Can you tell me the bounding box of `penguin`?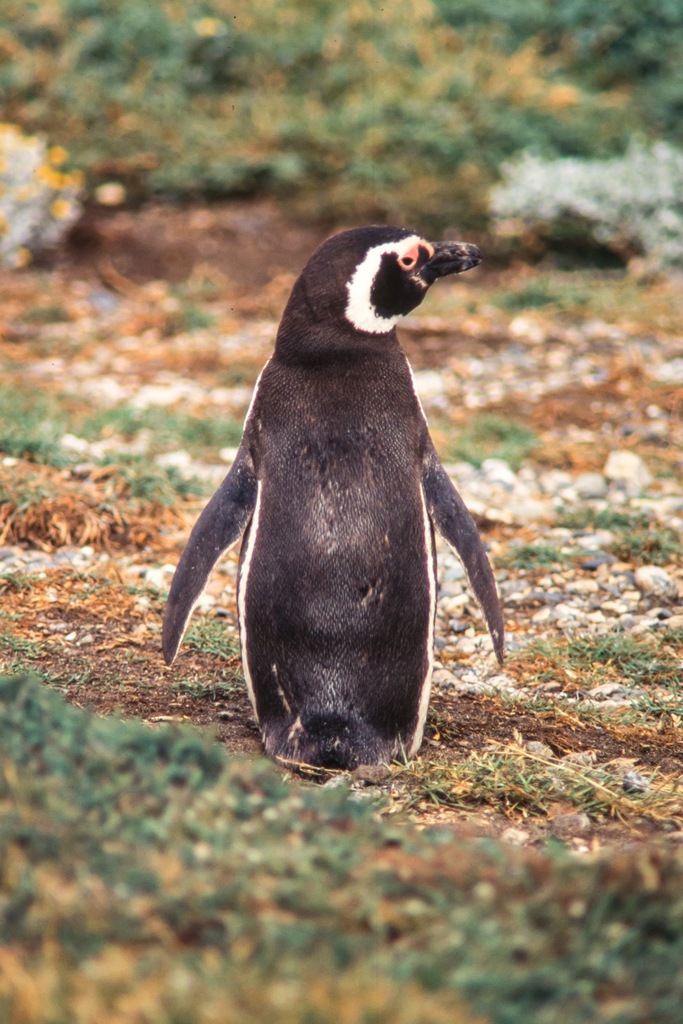
x1=146 y1=221 x2=523 y2=796.
